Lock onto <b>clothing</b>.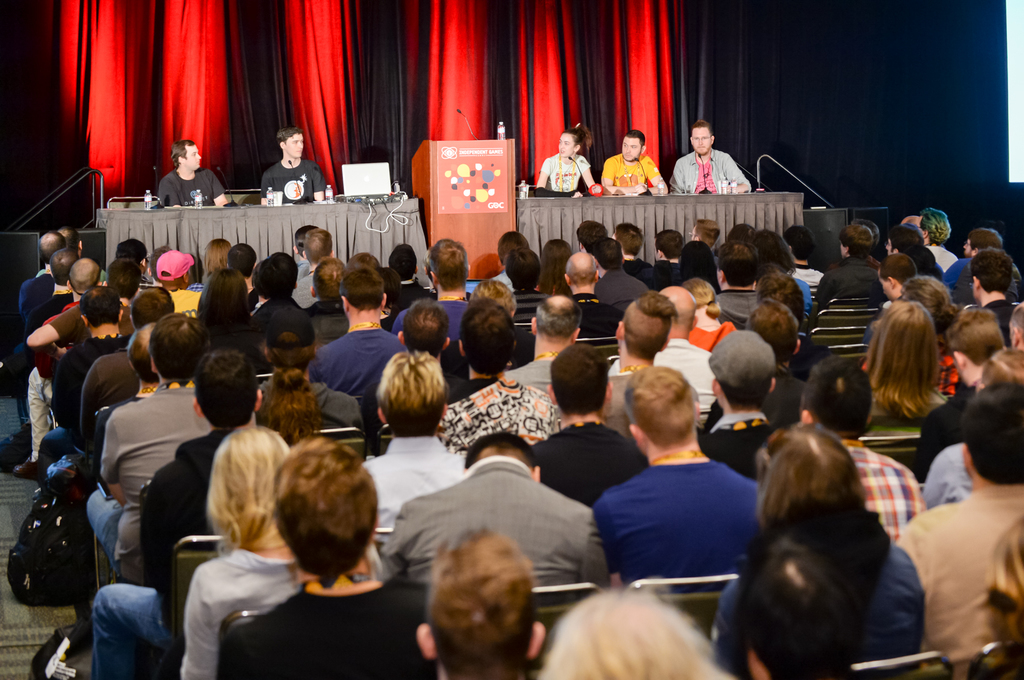
Locked: (x1=913, y1=438, x2=977, y2=510).
